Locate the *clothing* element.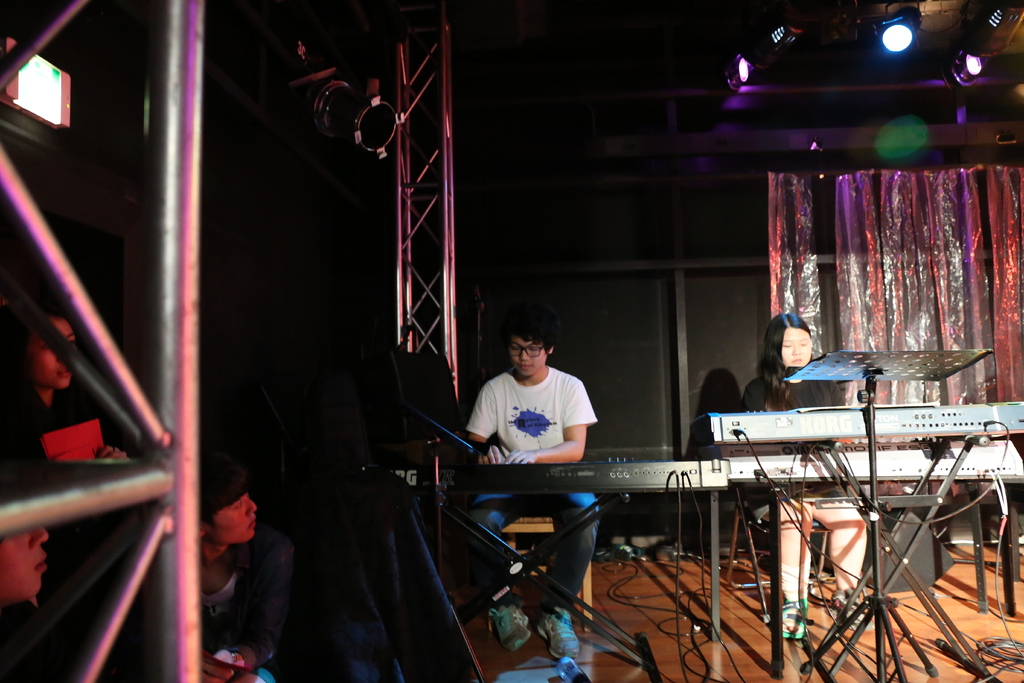
Element bbox: detection(464, 368, 603, 593).
